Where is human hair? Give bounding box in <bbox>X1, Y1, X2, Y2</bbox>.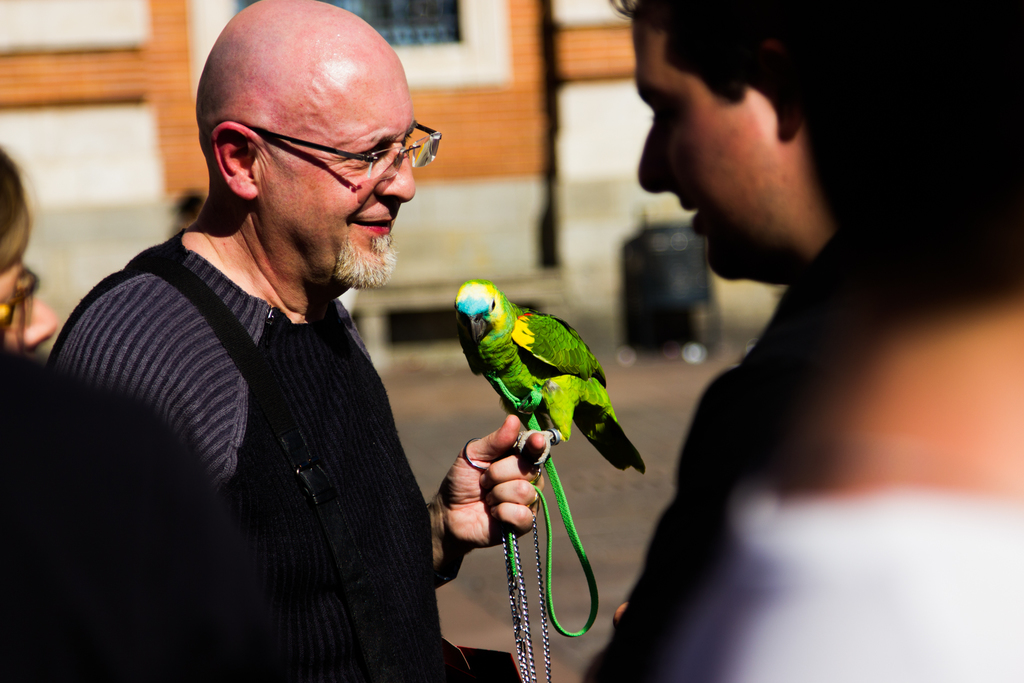
<bbox>612, 0, 787, 99</bbox>.
